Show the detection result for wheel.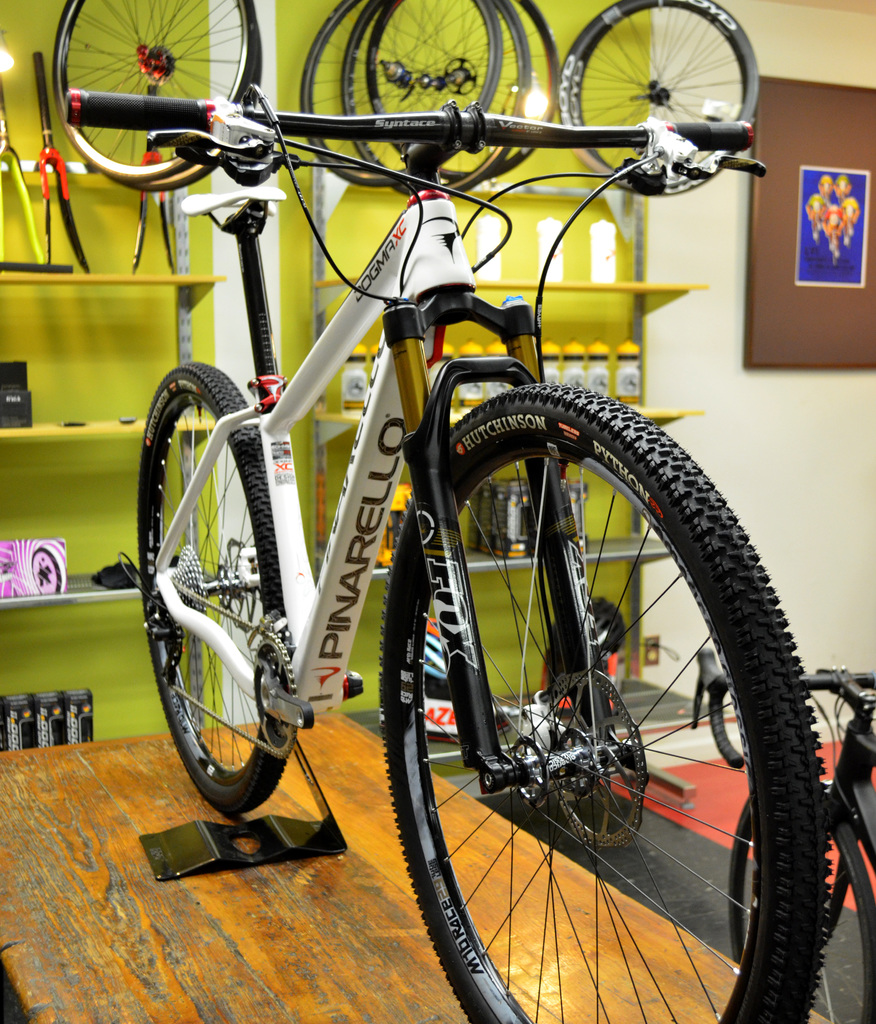
[551, 0, 756, 193].
